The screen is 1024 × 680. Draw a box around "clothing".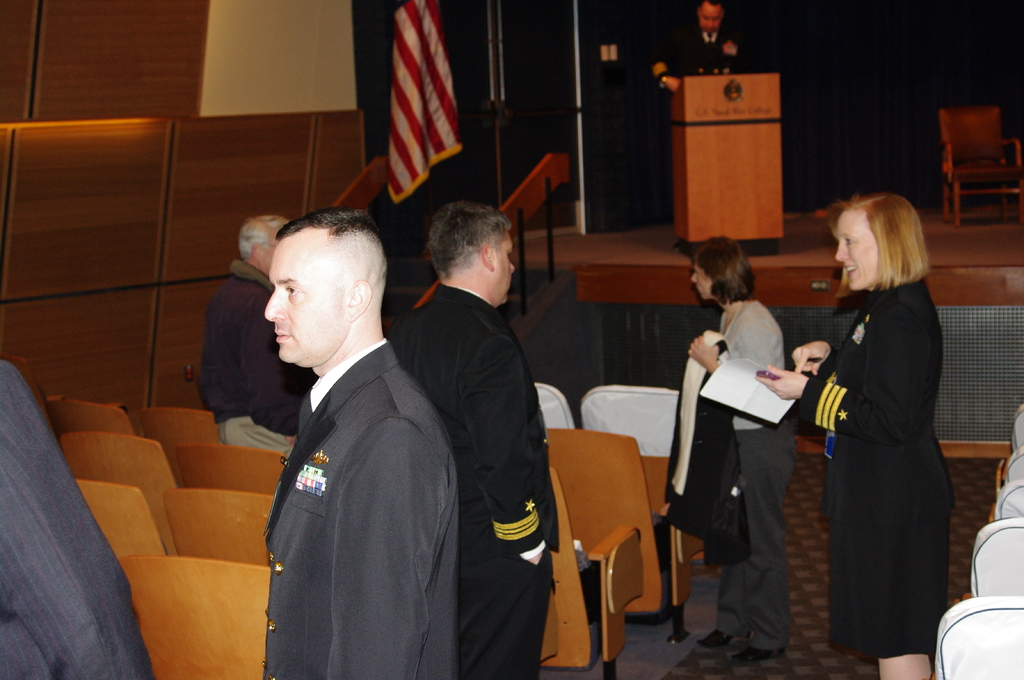
{"left": 0, "top": 352, "right": 161, "bottom": 679}.
